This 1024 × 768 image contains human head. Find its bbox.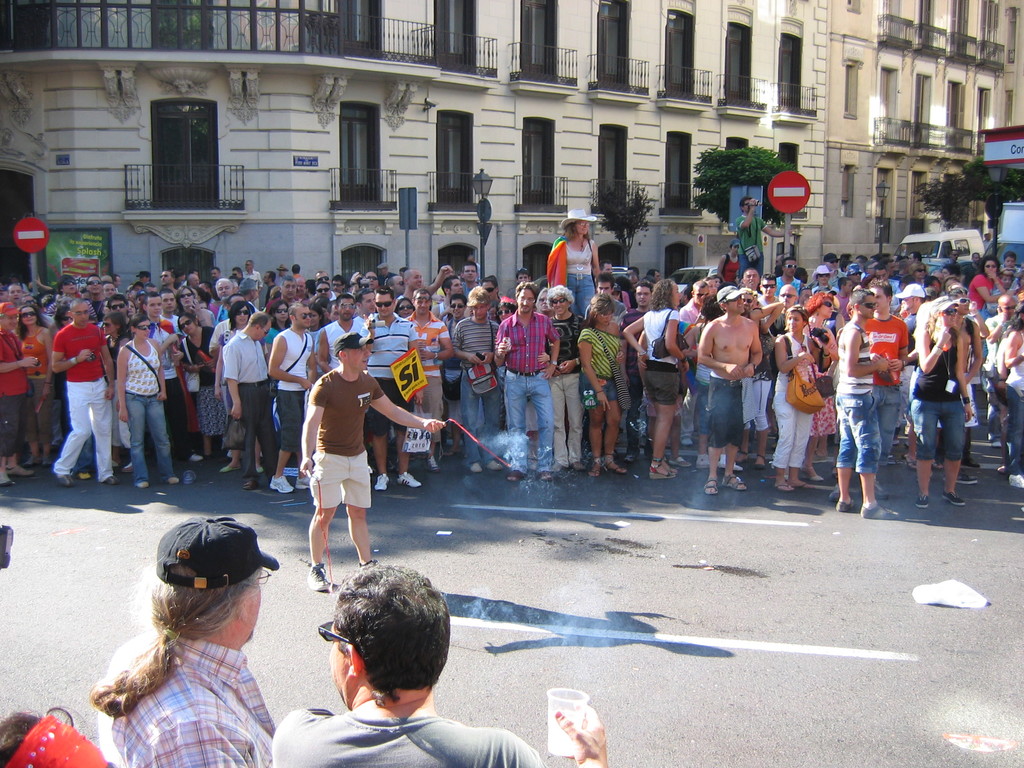
box(615, 278, 636, 296).
